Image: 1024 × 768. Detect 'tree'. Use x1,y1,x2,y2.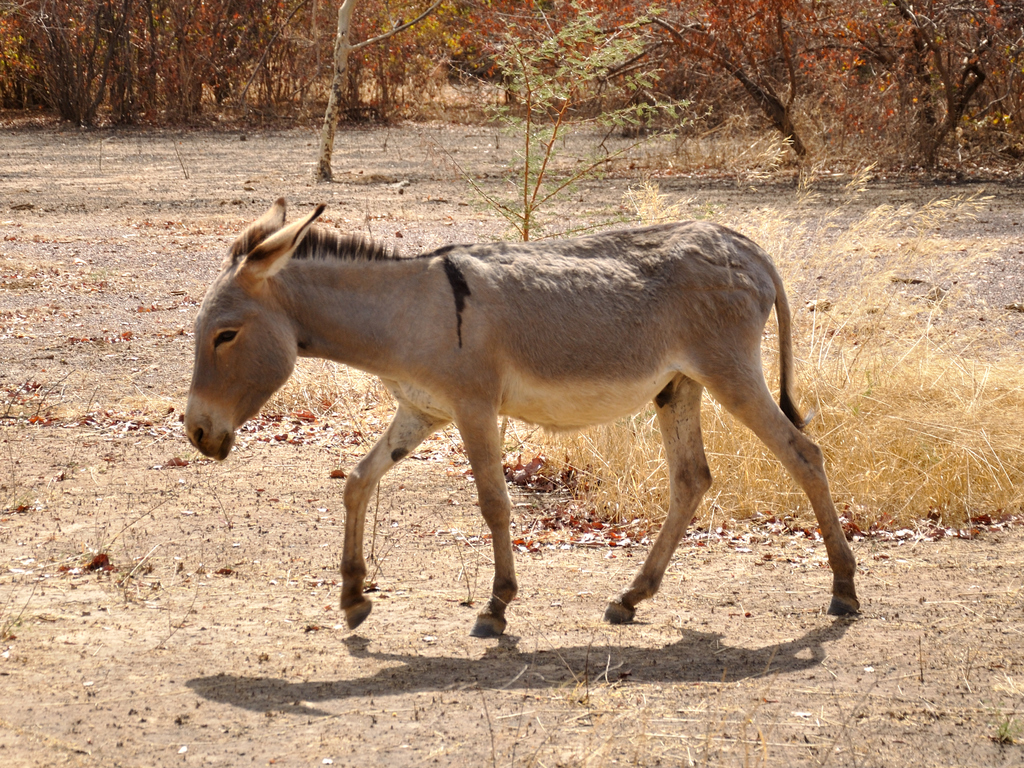
882,5,1020,182.
